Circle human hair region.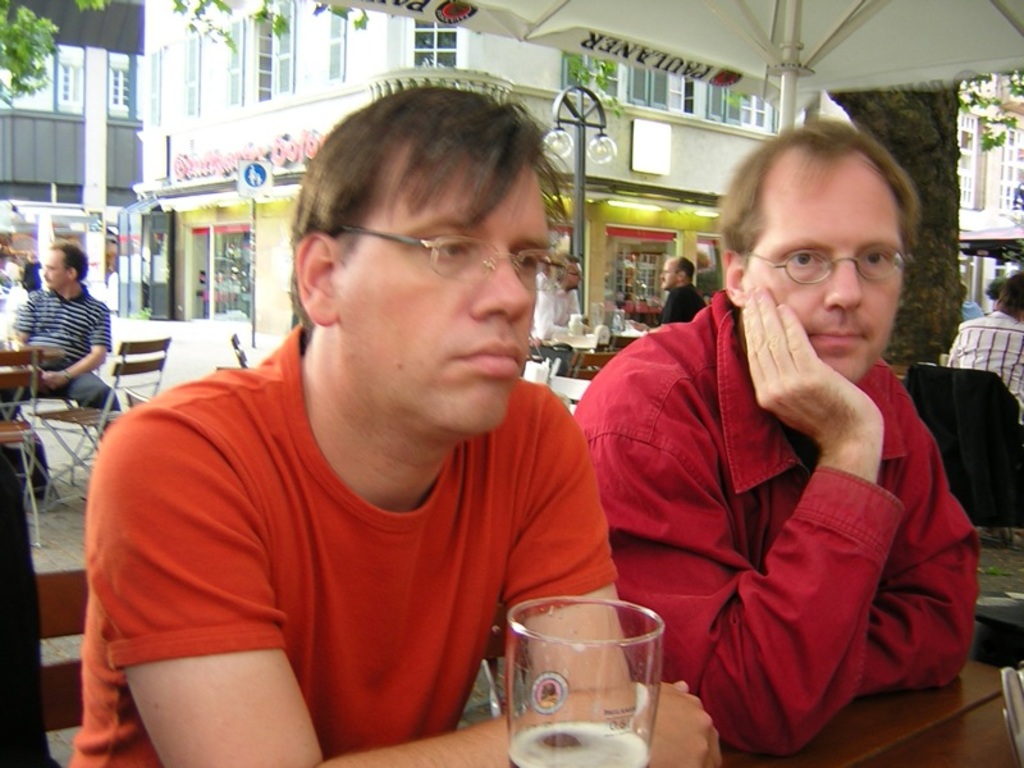
Region: x1=681 y1=255 x2=698 y2=283.
